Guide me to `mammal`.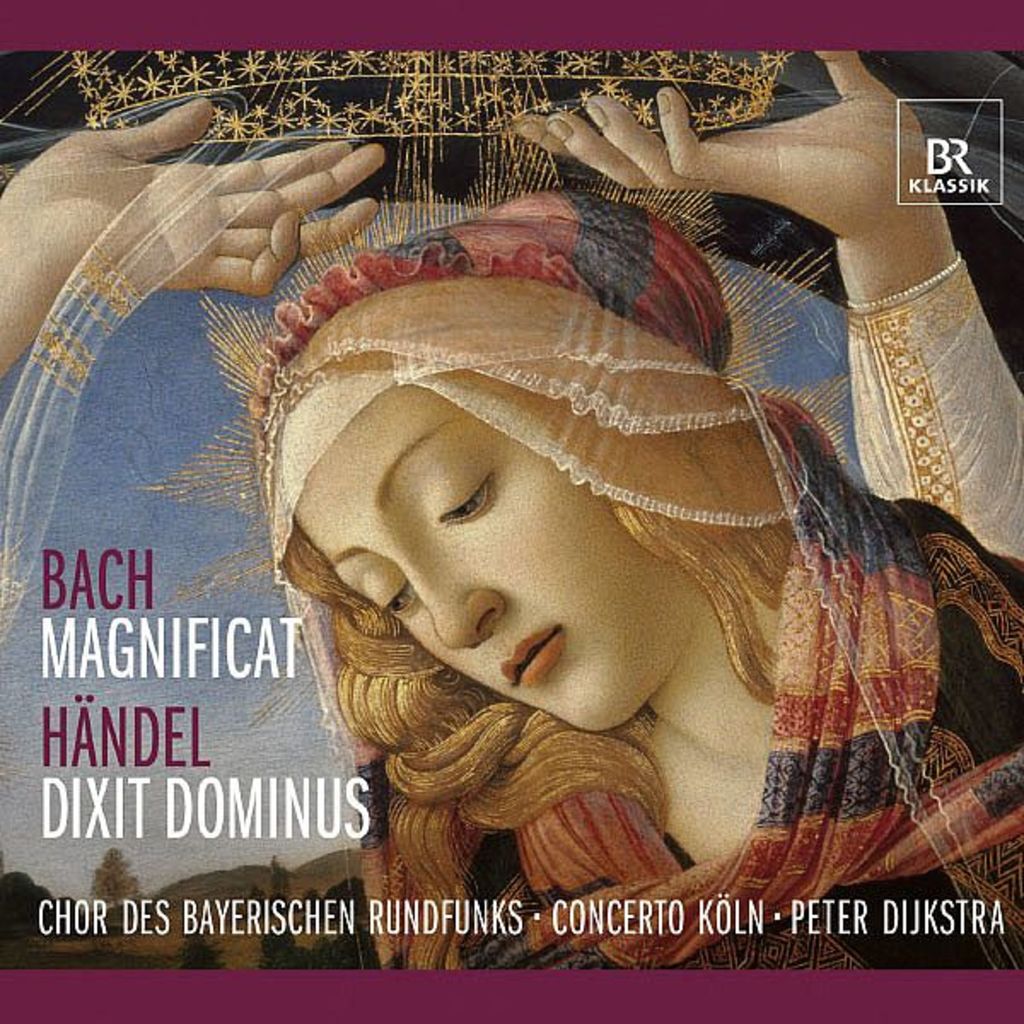
Guidance: box(0, 34, 1022, 963).
